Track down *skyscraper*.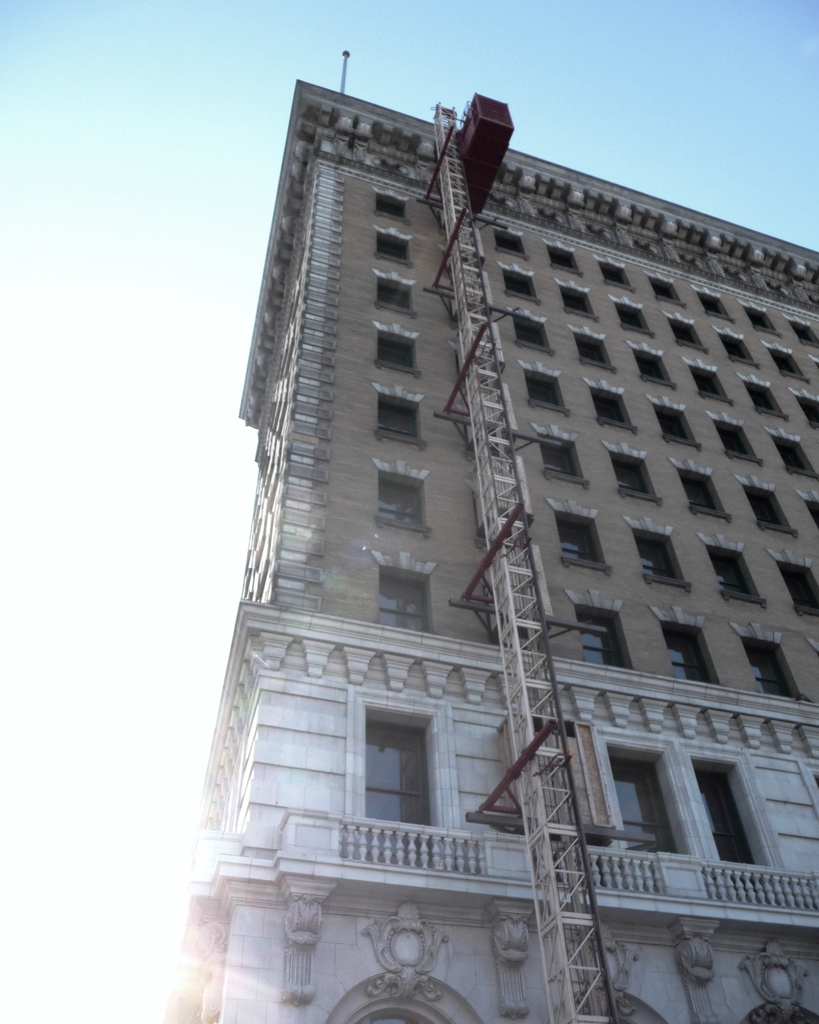
Tracked to (x1=166, y1=76, x2=774, y2=1023).
